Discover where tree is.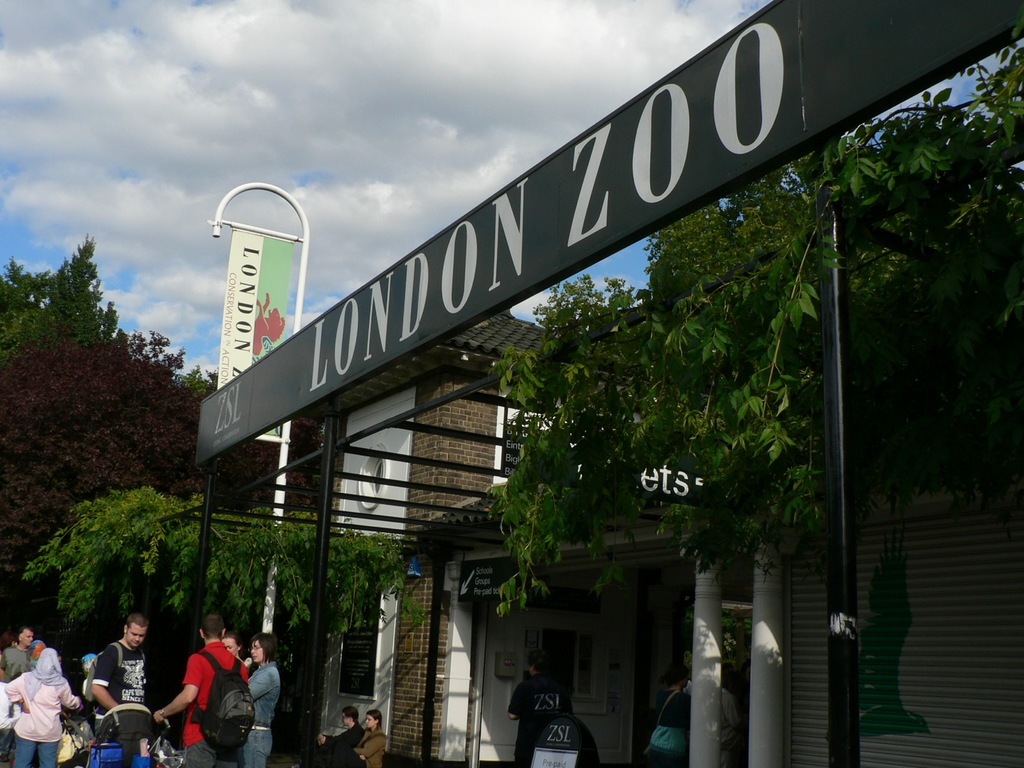
Discovered at BBox(0, 320, 332, 653).
